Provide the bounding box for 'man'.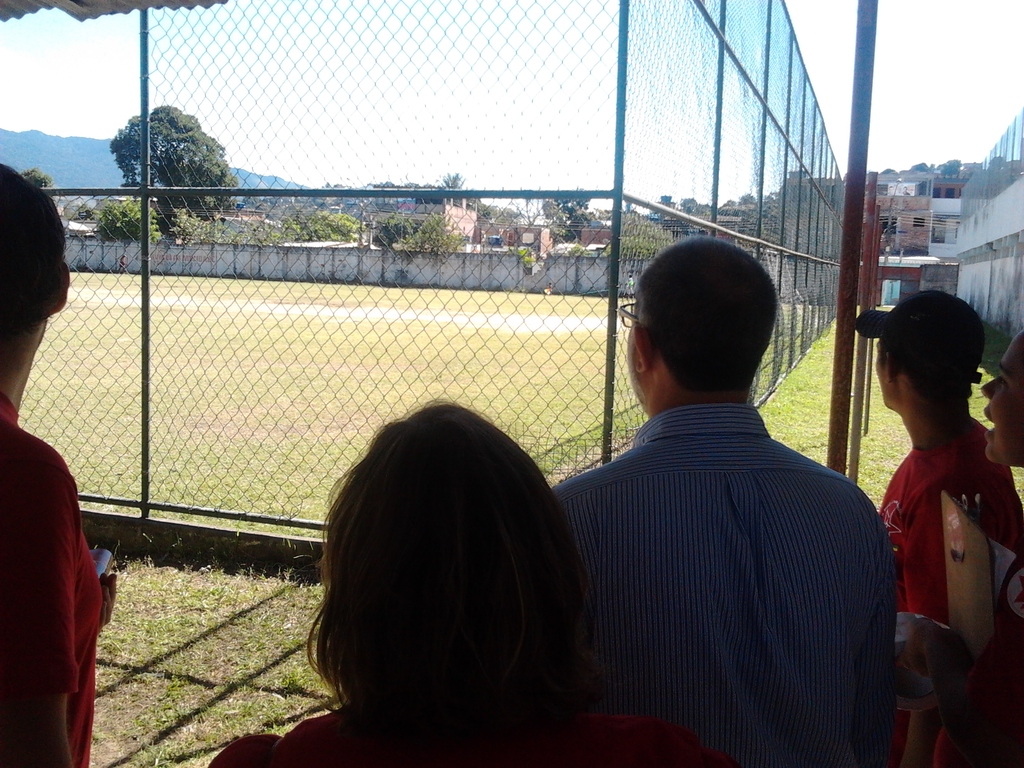
bbox=(878, 288, 1023, 767).
